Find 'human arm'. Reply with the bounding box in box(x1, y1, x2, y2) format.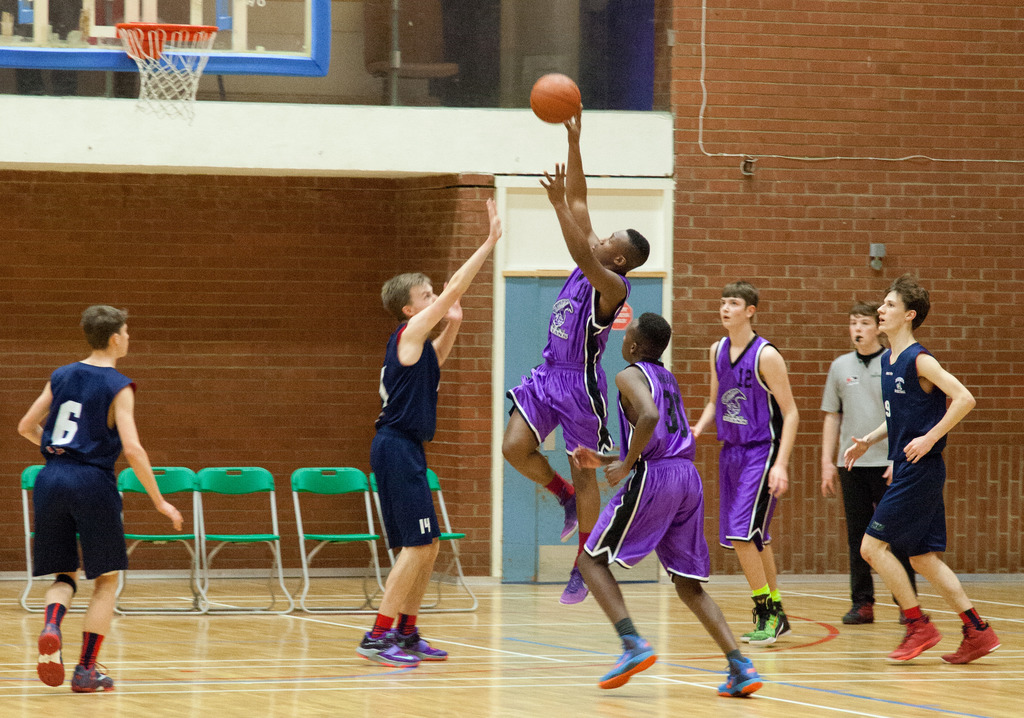
box(900, 350, 978, 464).
